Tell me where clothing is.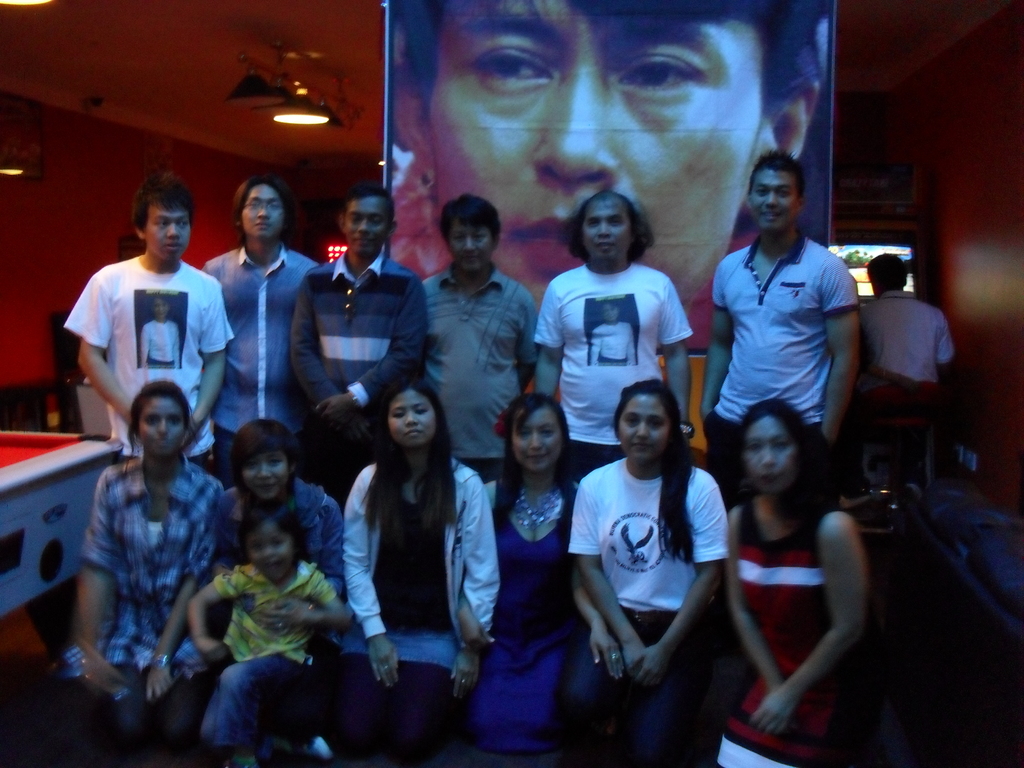
clothing is at Rect(399, 251, 527, 470).
